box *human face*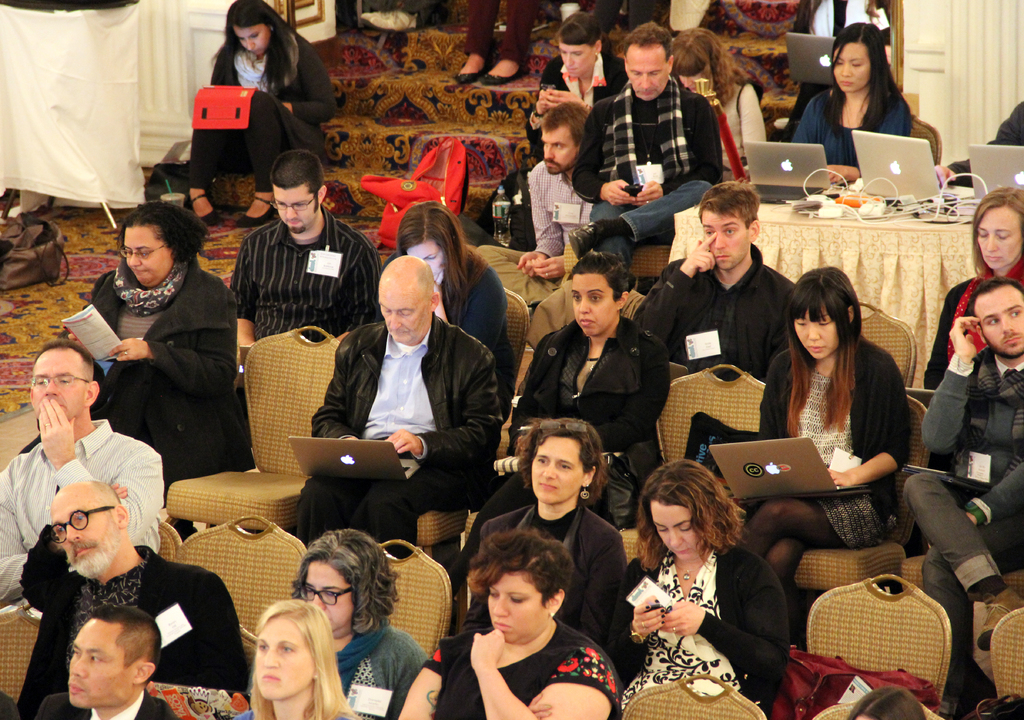
crop(123, 223, 168, 286)
